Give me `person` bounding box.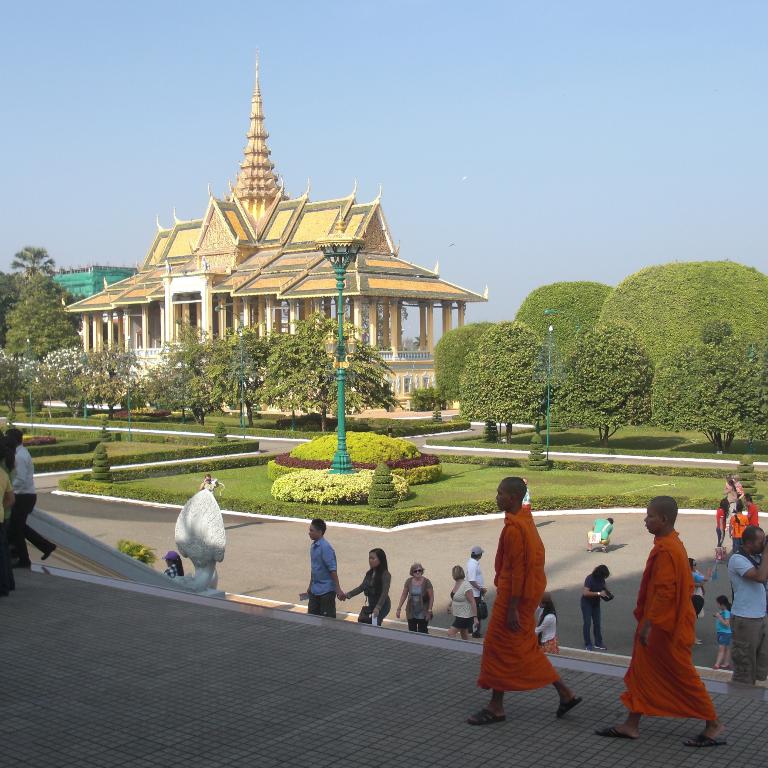
(687,557,716,645).
